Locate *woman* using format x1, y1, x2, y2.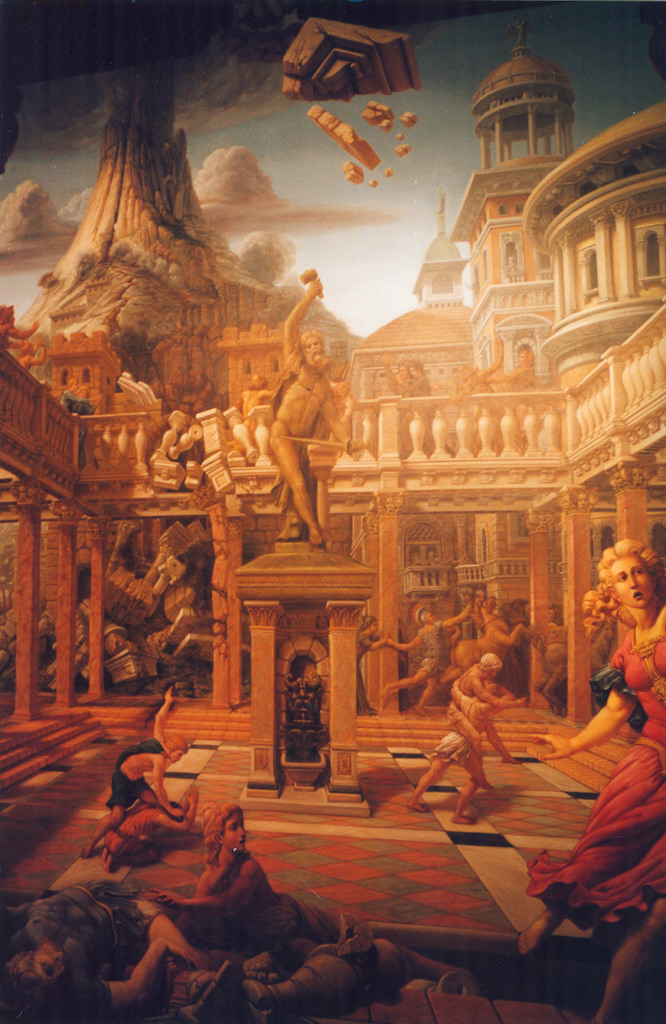
138, 799, 280, 953.
